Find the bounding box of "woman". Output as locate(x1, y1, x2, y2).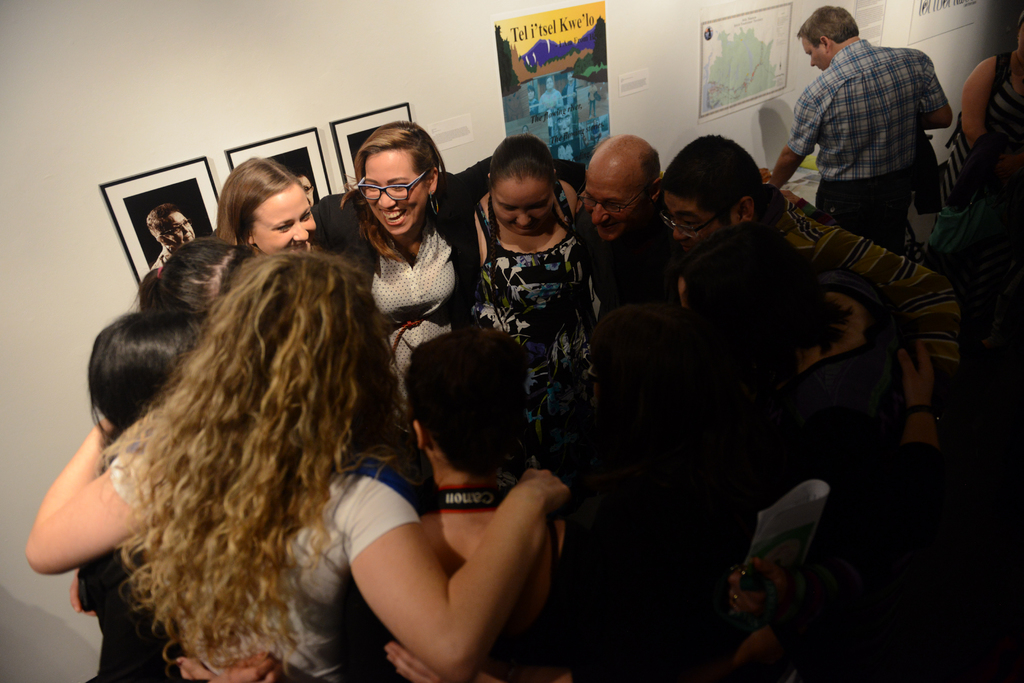
locate(456, 124, 596, 474).
